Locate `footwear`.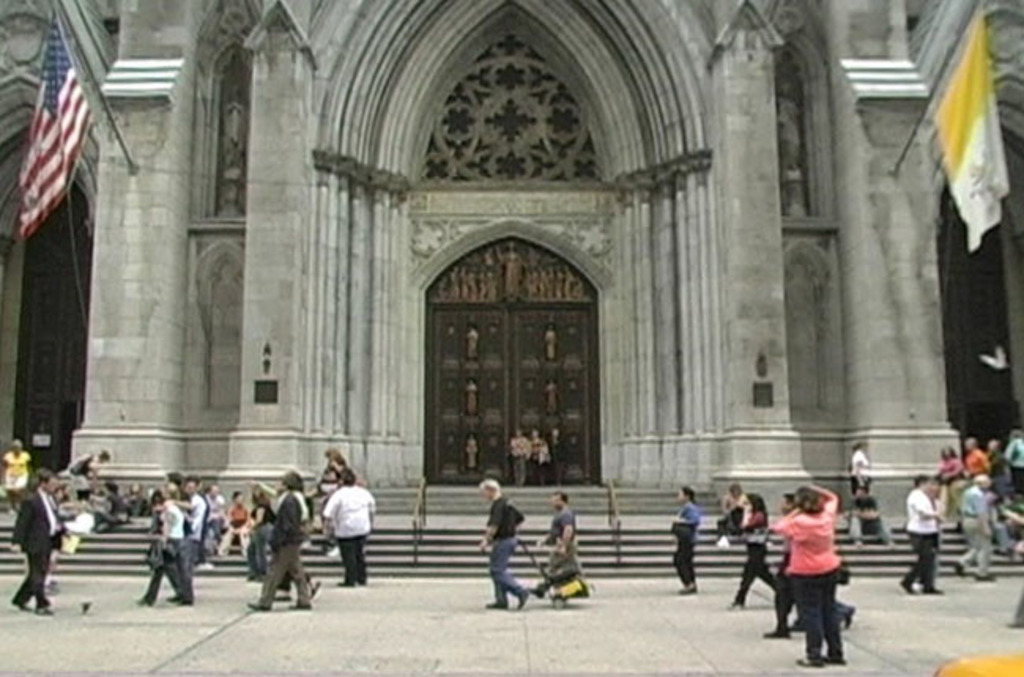
Bounding box: box(288, 603, 310, 609).
